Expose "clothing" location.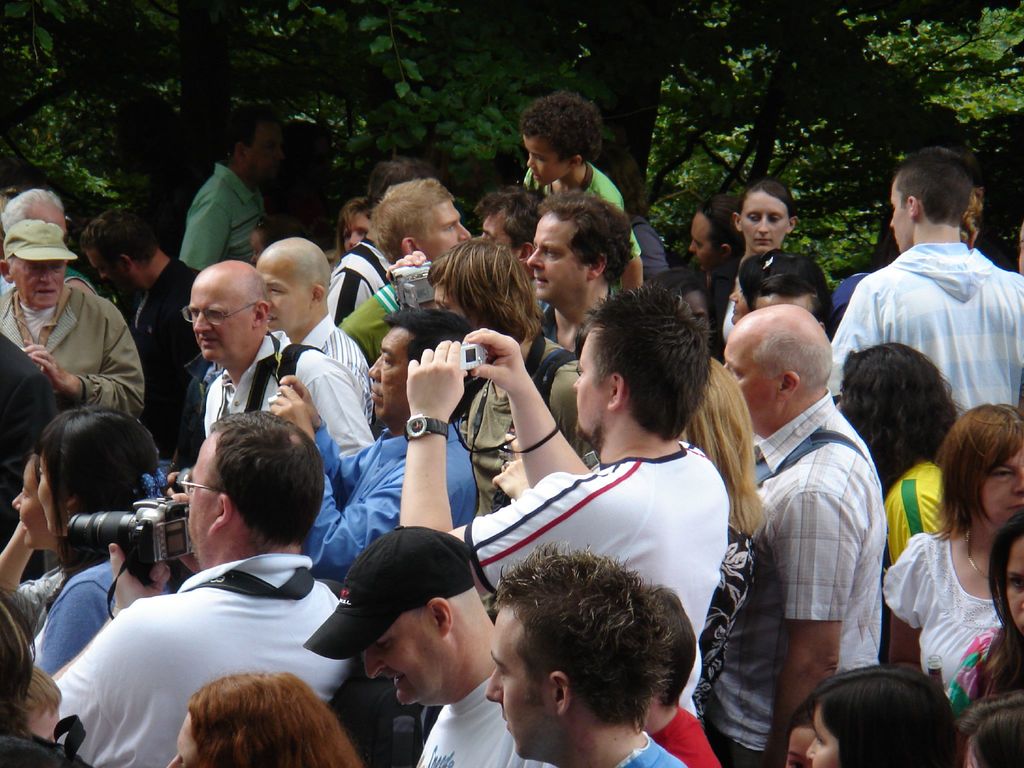
Exposed at (left=307, top=417, right=472, bottom=584).
